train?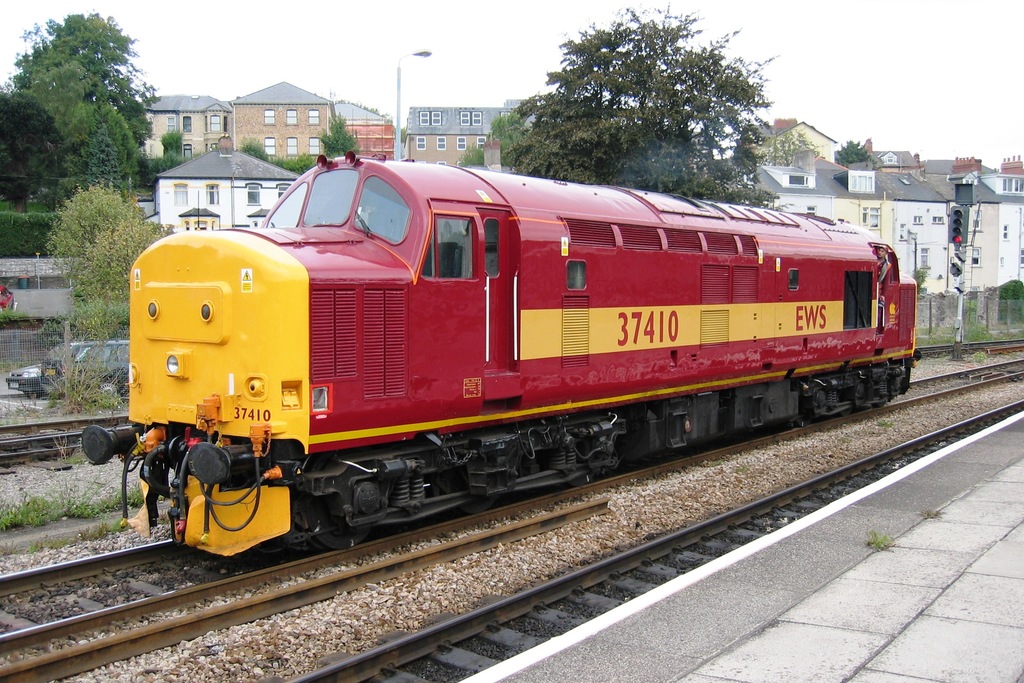
bbox=(83, 150, 919, 552)
